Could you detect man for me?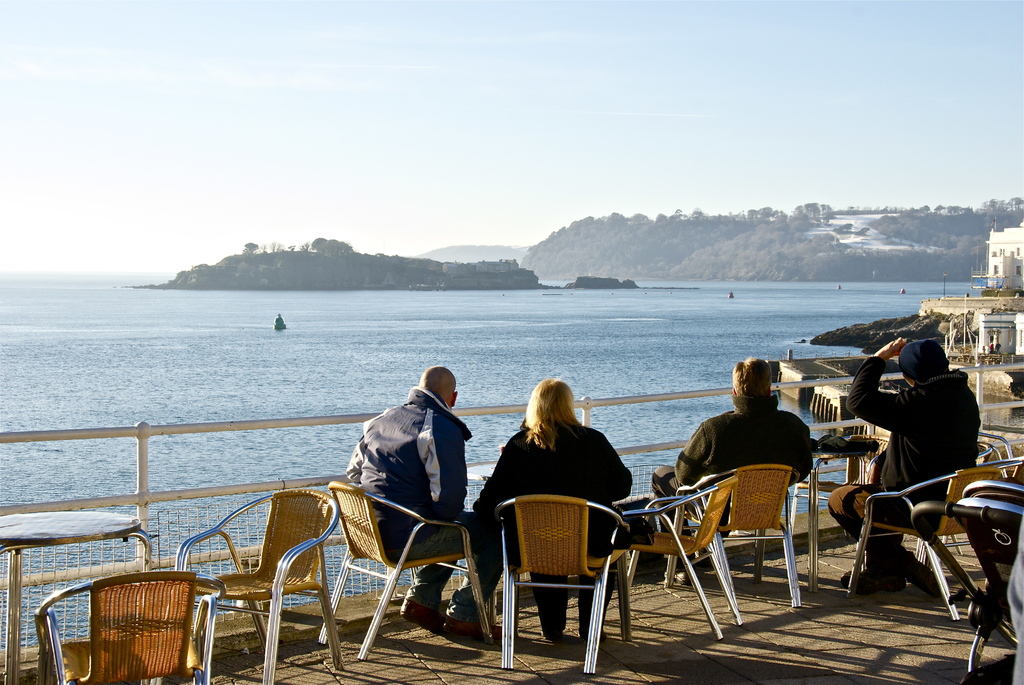
Detection result: <box>344,365,502,646</box>.
